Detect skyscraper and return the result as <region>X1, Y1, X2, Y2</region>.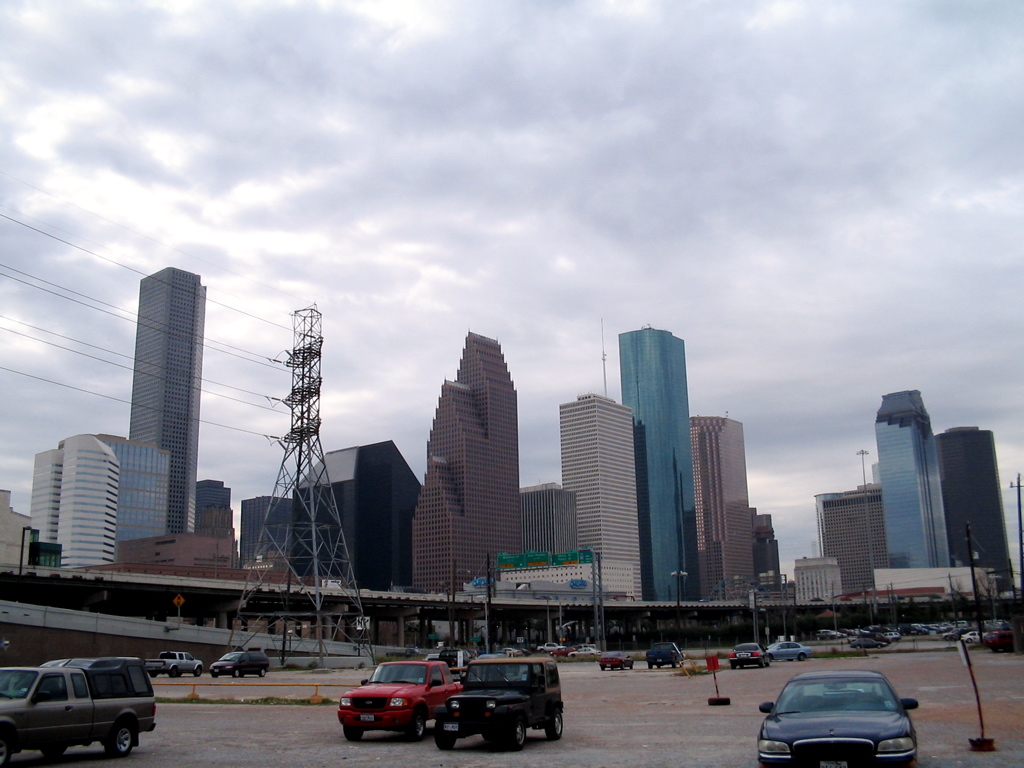
<region>519, 477, 583, 566</region>.
